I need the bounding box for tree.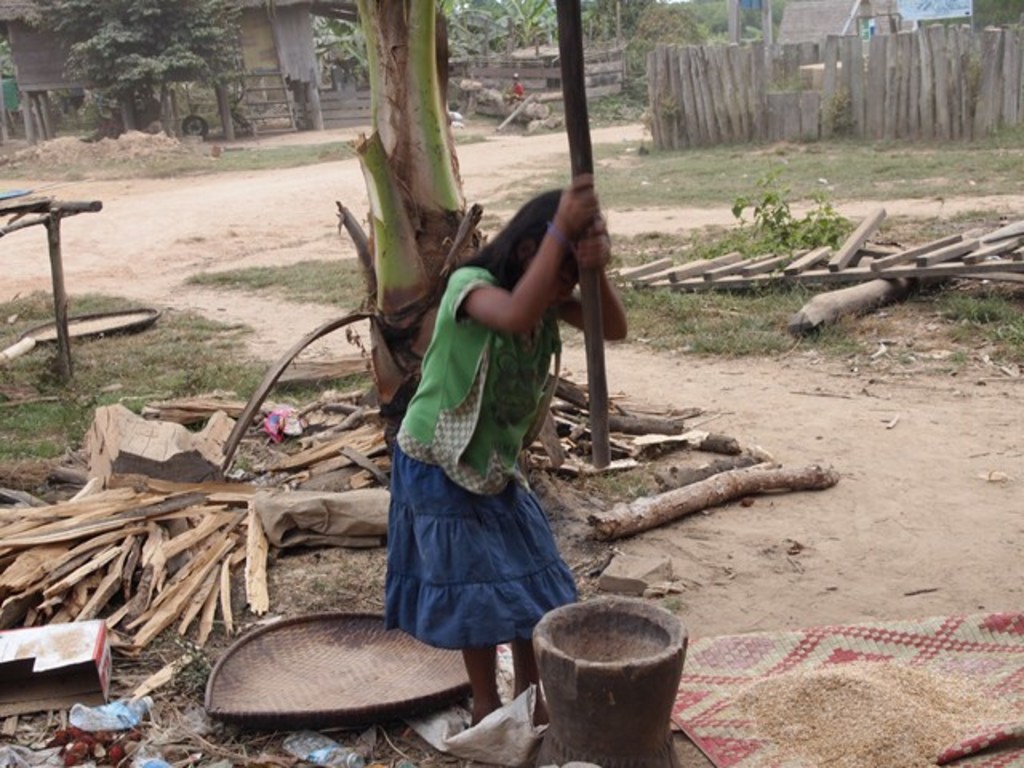
Here it is: Rect(219, 0, 563, 470).
